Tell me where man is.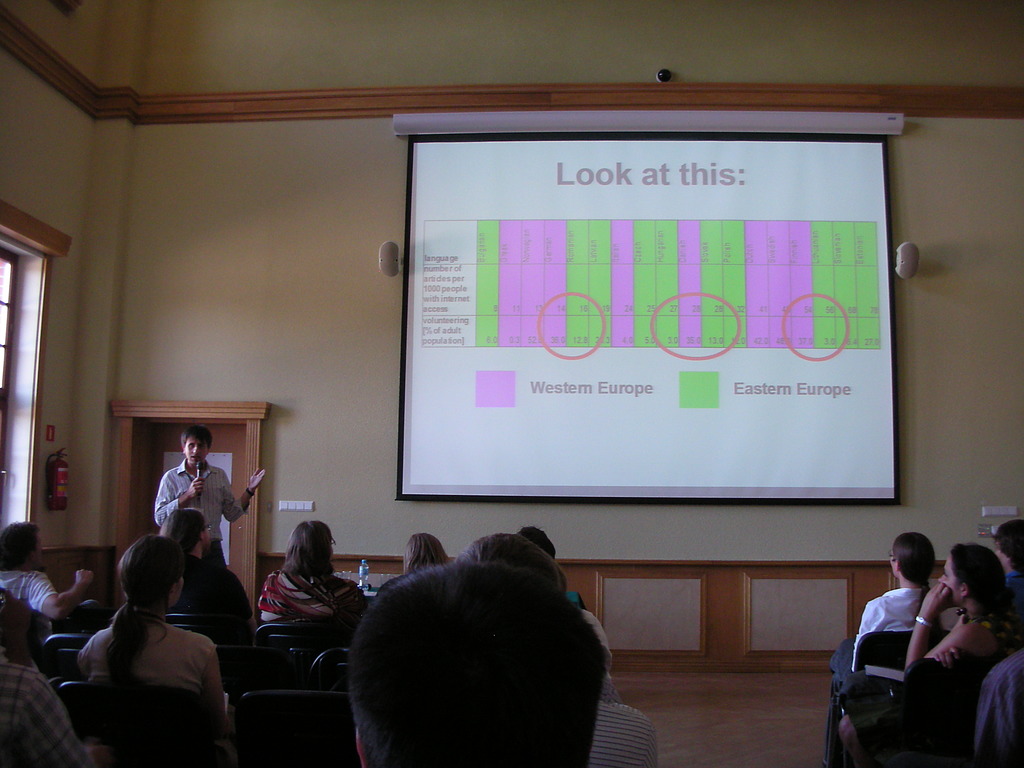
man is at 0,519,108,641.
